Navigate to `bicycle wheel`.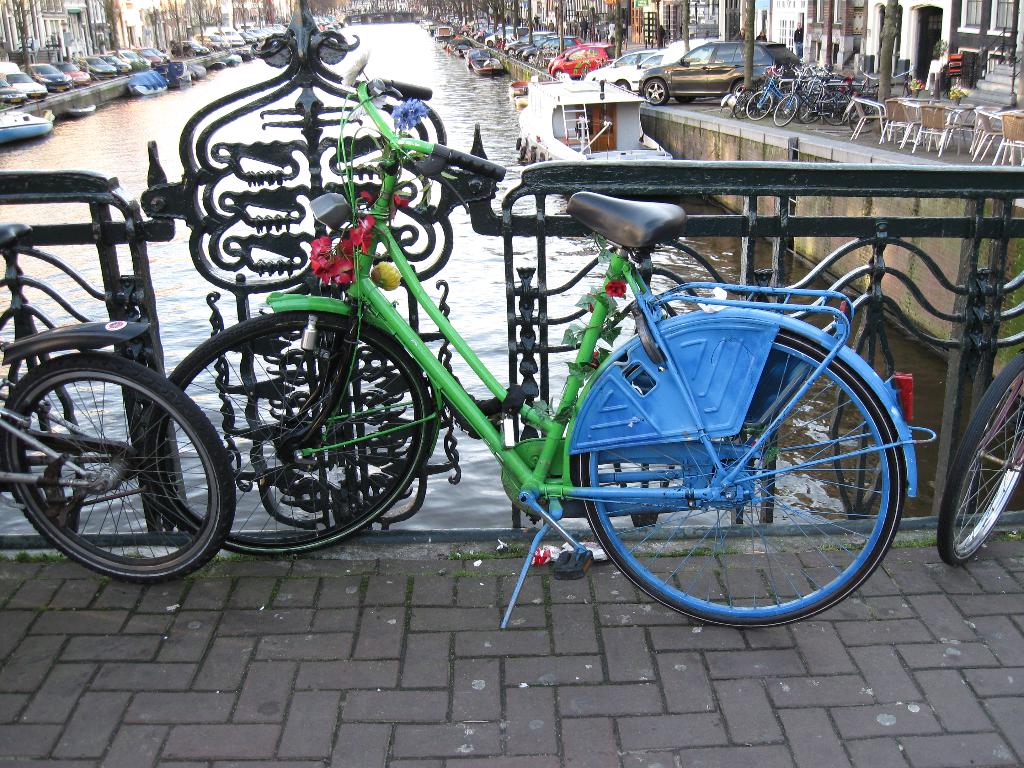
Navigation target: rect(844, 92, 886, 134).
